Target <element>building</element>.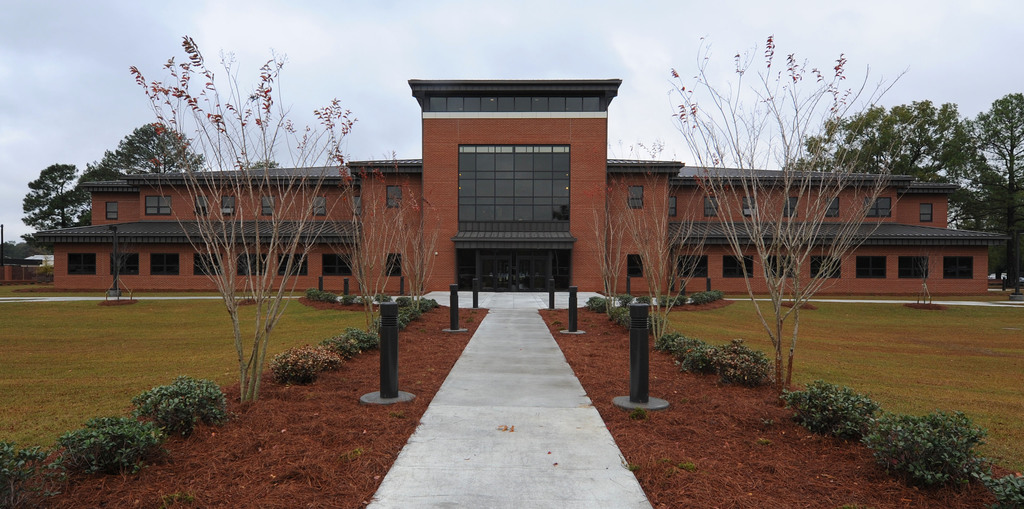
Target region: (left=17, top=74, right=1014, bottom=311).
